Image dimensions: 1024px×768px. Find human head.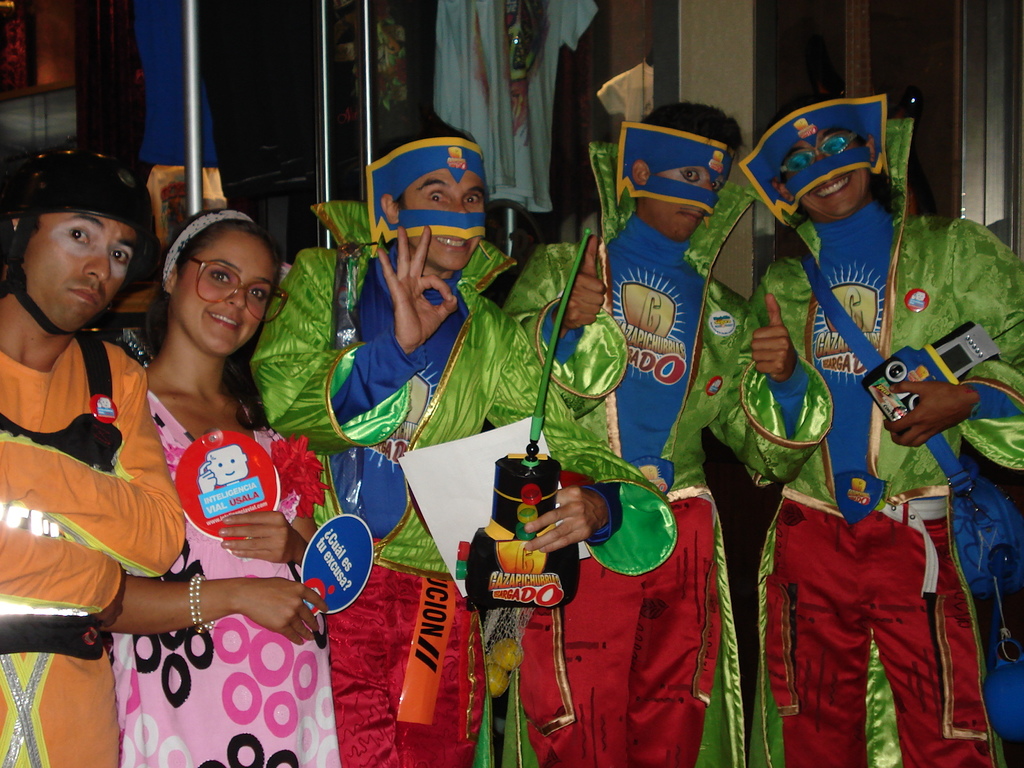
761:85:880:225.
